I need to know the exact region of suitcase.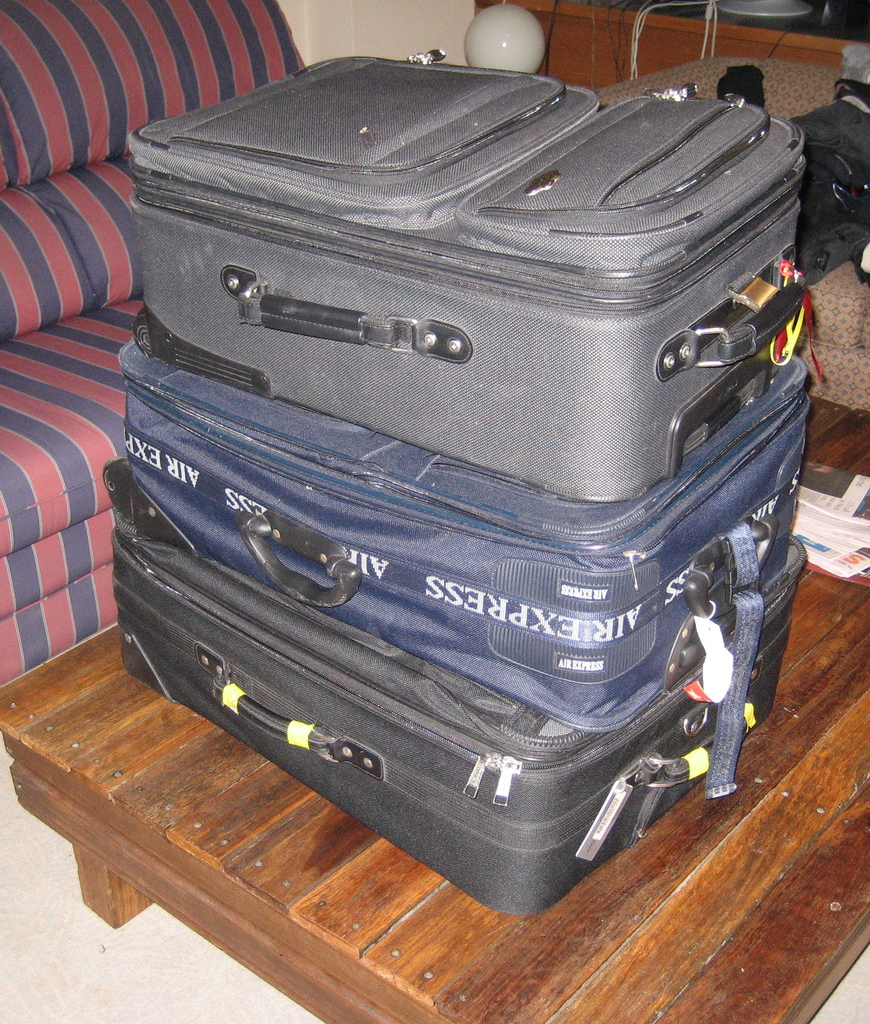
Region: 124:40:813:503.
